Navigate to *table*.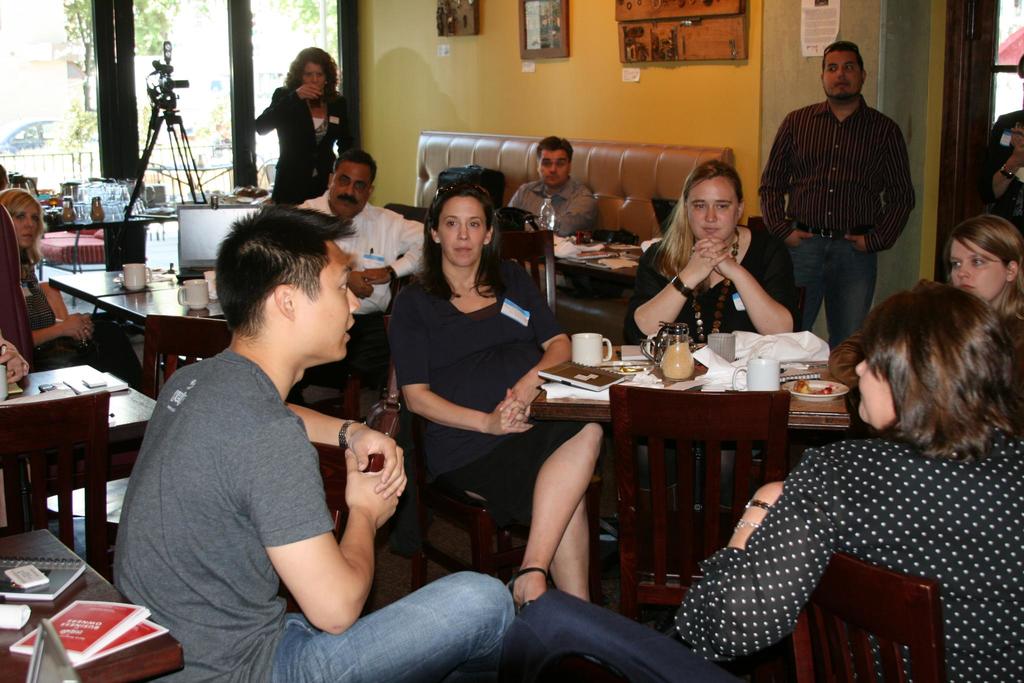
Navigation target: [x1=0, y1=355, x2=163, y2=491].
